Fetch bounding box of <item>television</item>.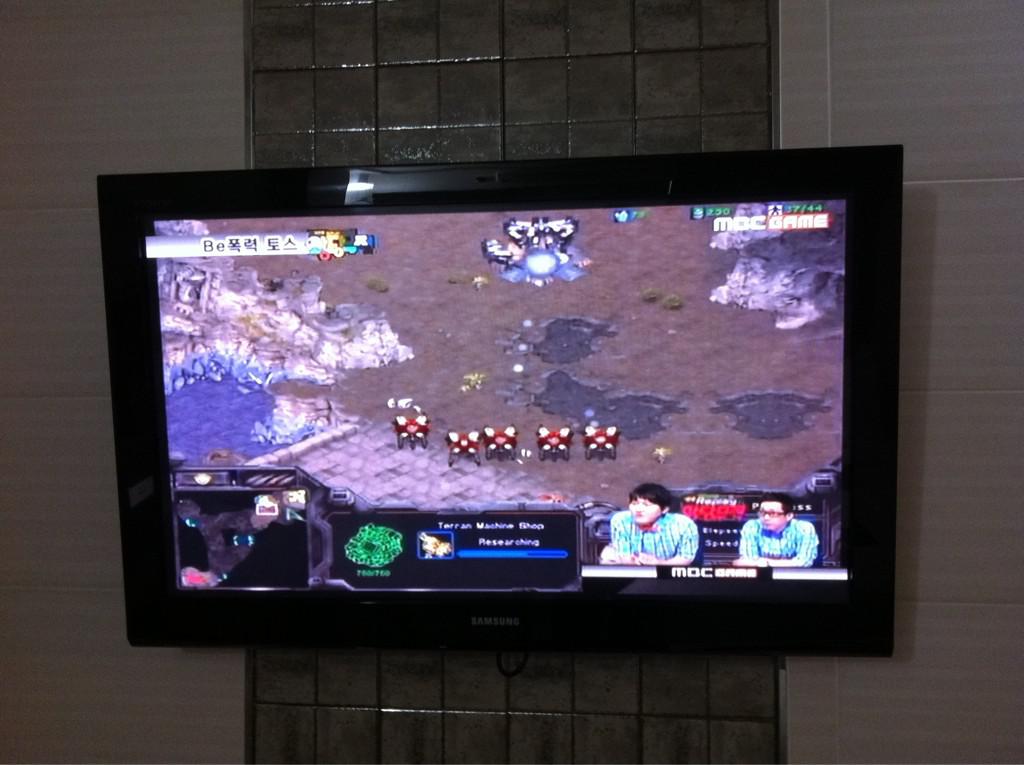
Bbox: box=[98, 143, 900, 657].
